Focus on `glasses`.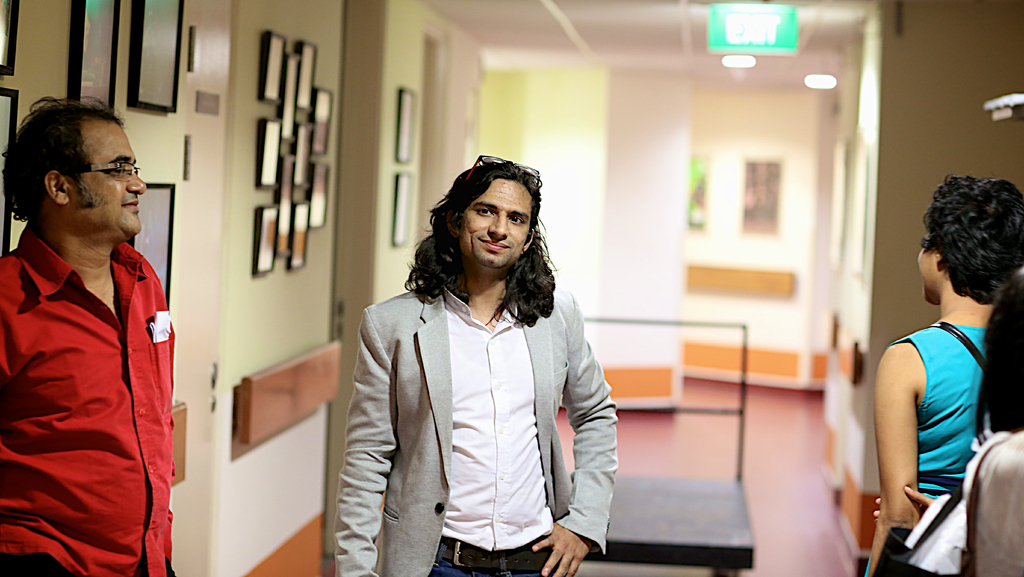
Focused at [x1=54, y1=168, x2=146, y2=186].
